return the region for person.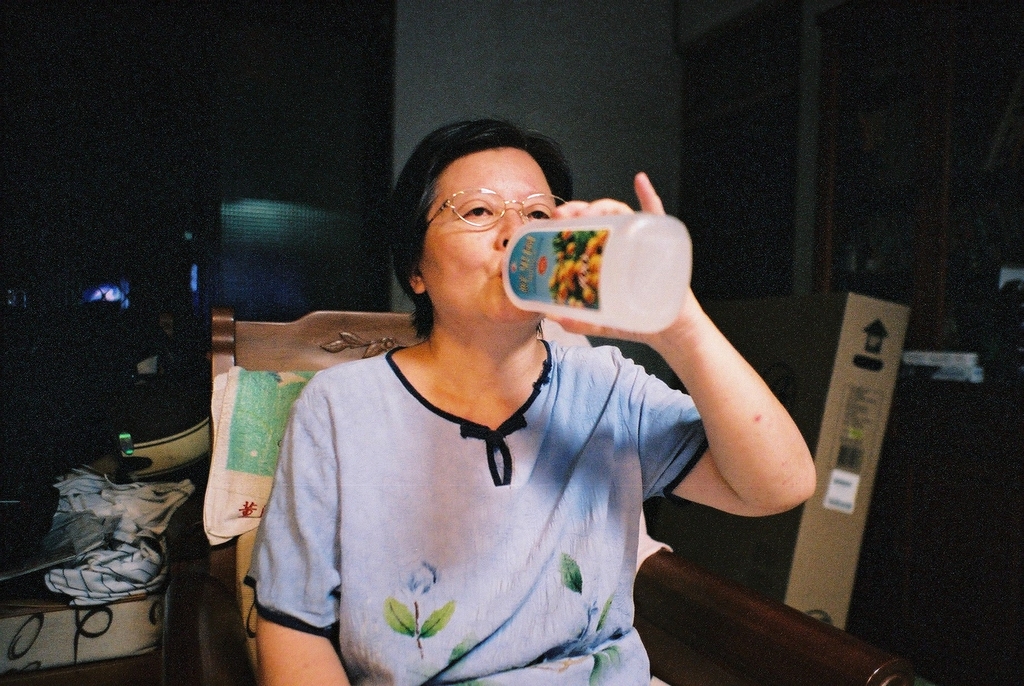
x1=200 y1=125 x2=792 y2=681.
